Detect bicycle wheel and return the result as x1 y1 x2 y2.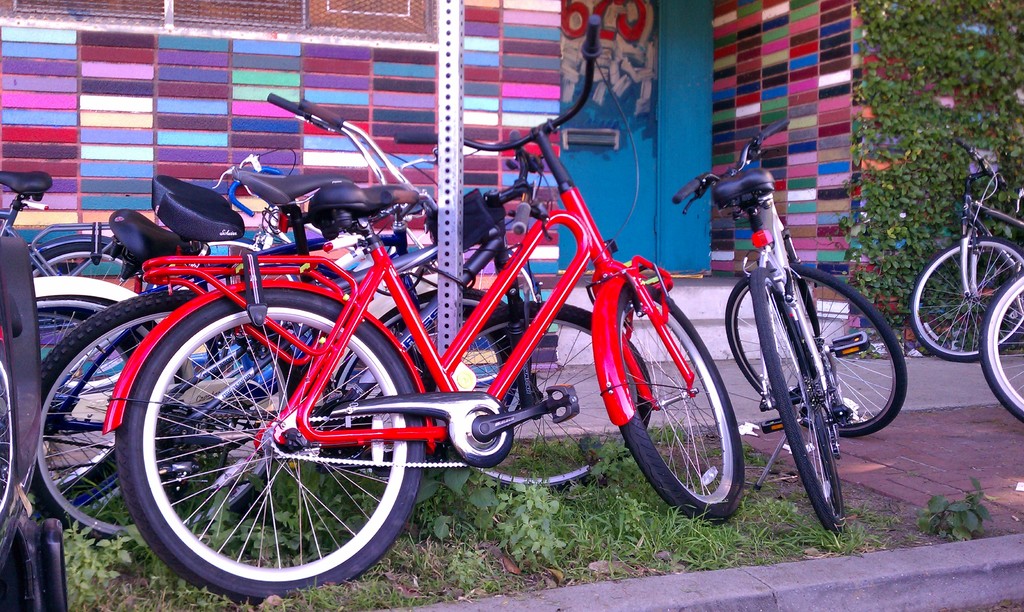
721 264 906 437.
